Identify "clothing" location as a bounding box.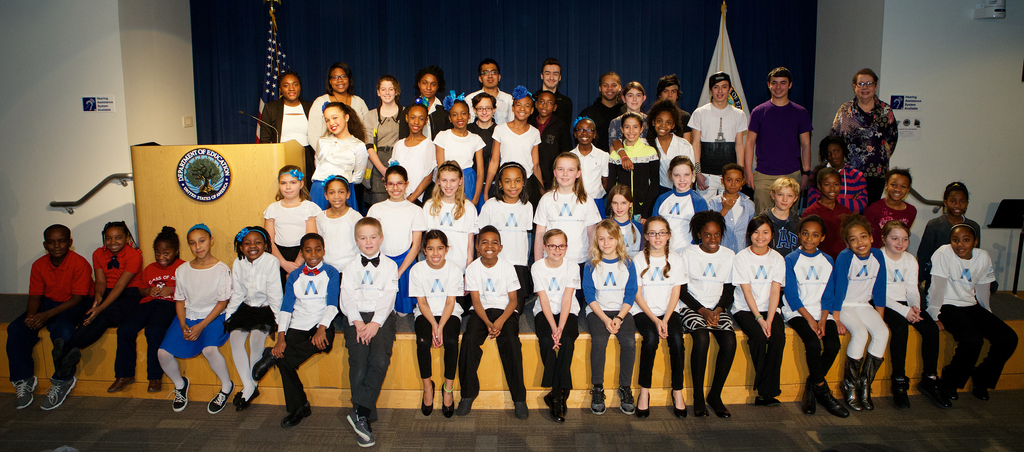
[76,240,142,382].
